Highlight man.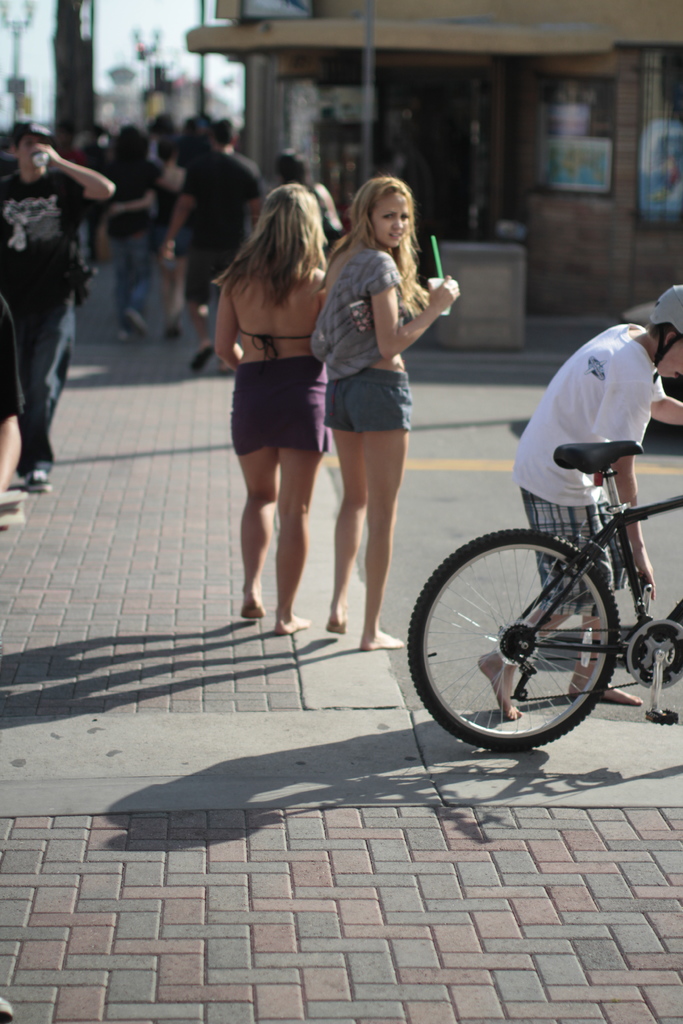
Highlighted region: left=3, top=101, right=104, bottom=460.
